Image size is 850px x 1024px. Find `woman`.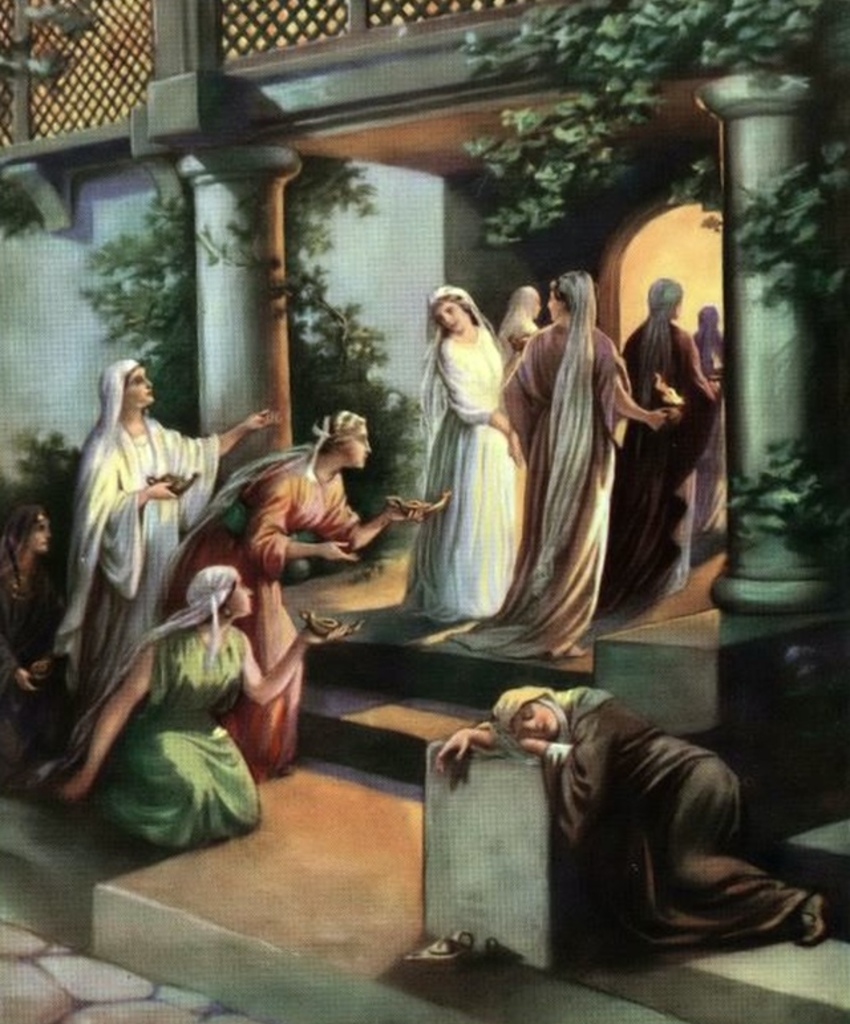
box(69, 357, 292, 715).
